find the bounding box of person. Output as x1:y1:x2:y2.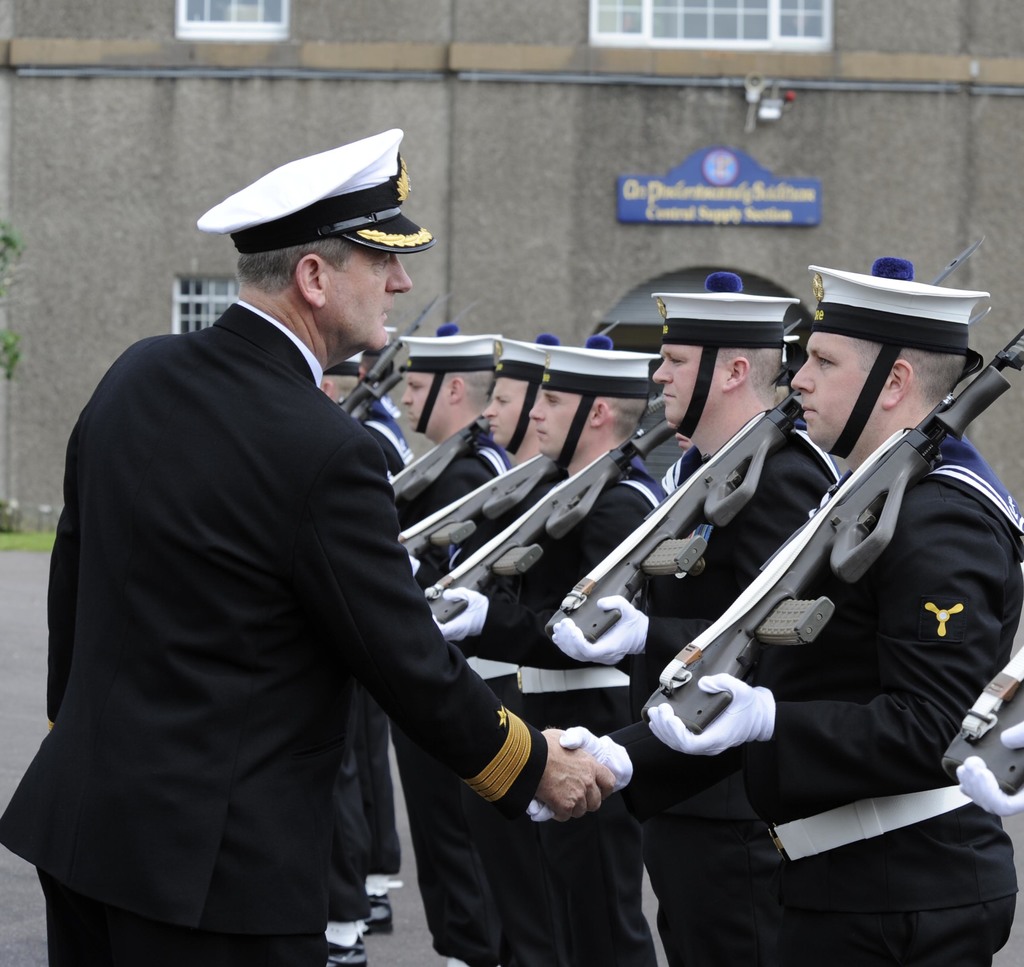
415:332:677:955.
